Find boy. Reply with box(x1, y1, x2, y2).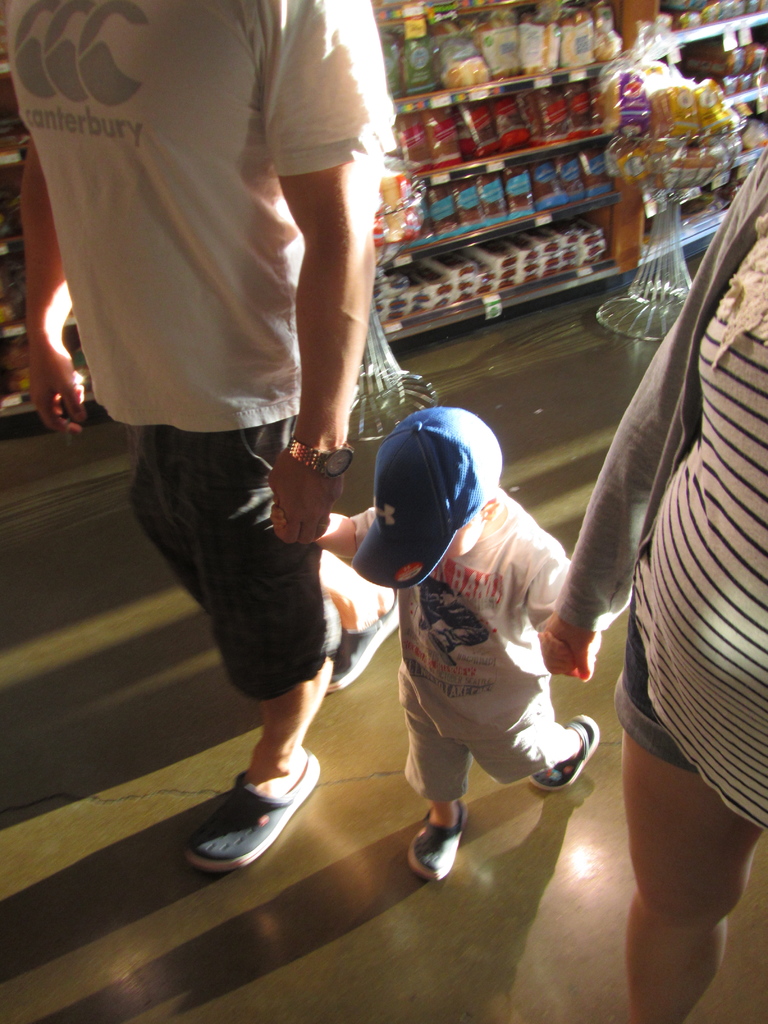
box(333, 405, 634, 879).
